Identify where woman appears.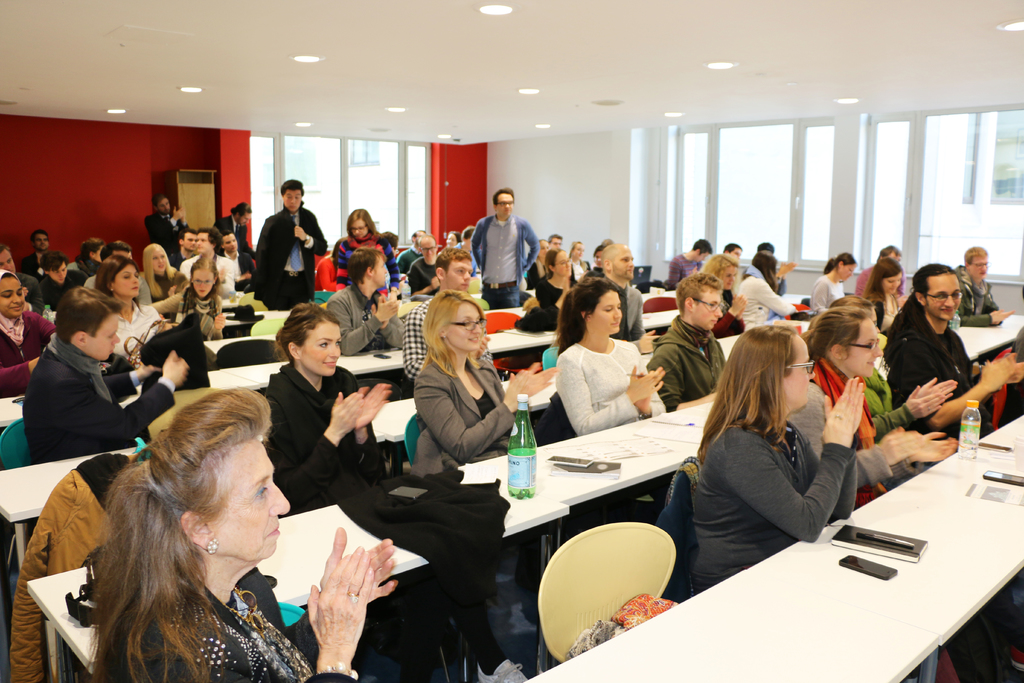
Appears at {"left": 94, "top": 251, "right": 168, "bottom": 356}.
